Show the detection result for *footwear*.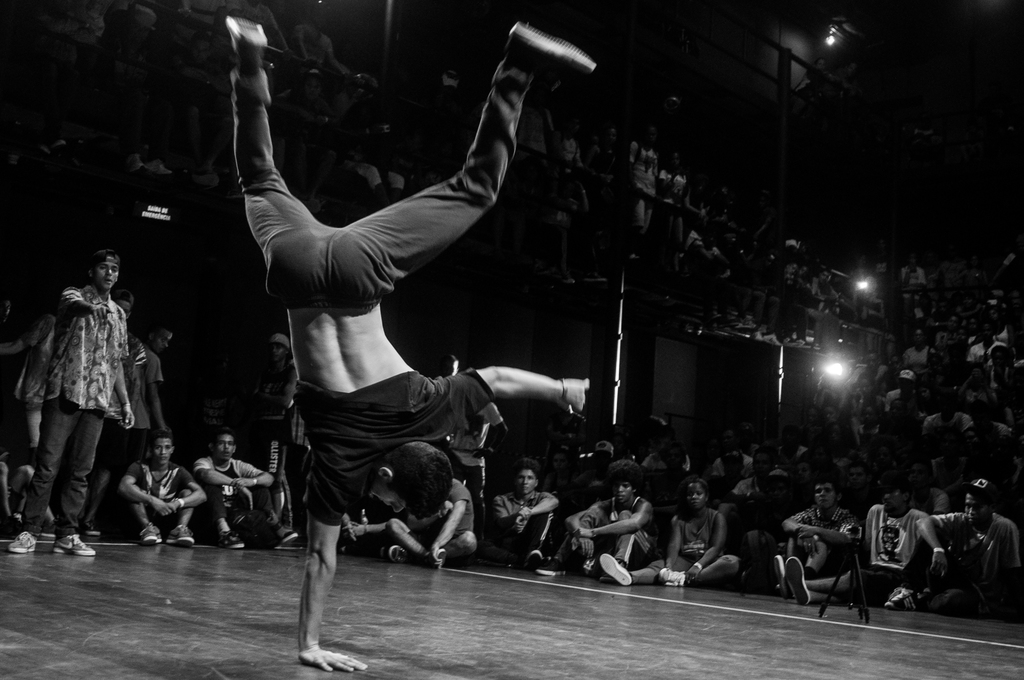
148, 534, 164, 546.
